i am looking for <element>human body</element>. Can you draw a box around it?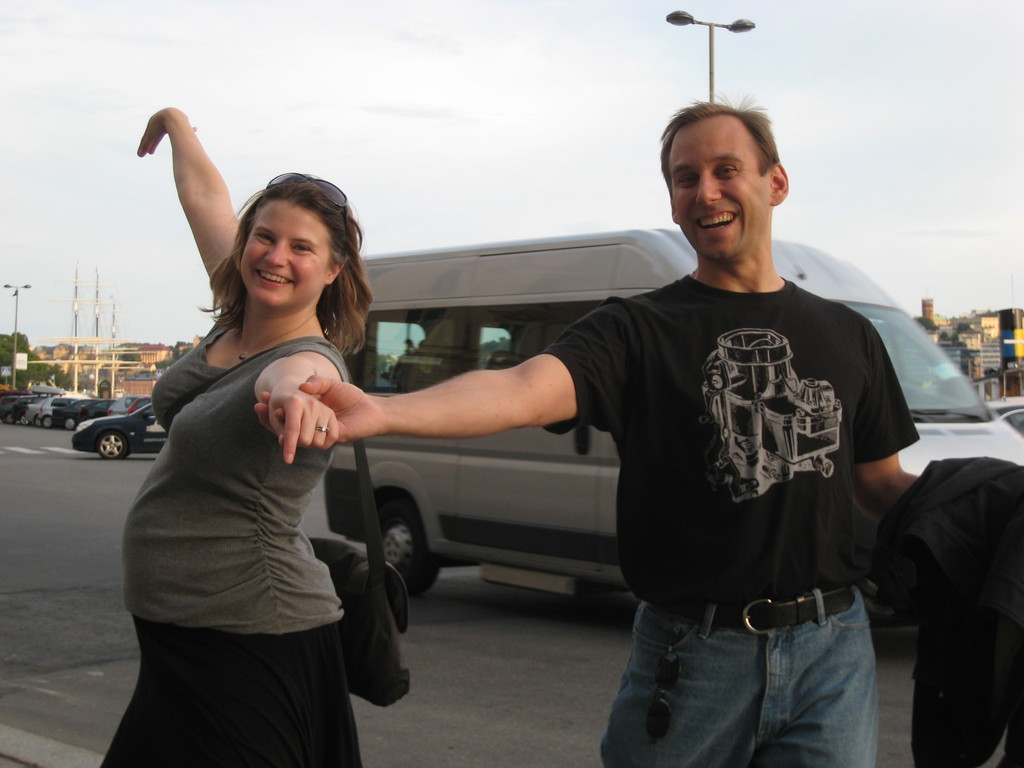
Sure, the bounding box is x1=255 y1=93 x2=938 y2=767.
